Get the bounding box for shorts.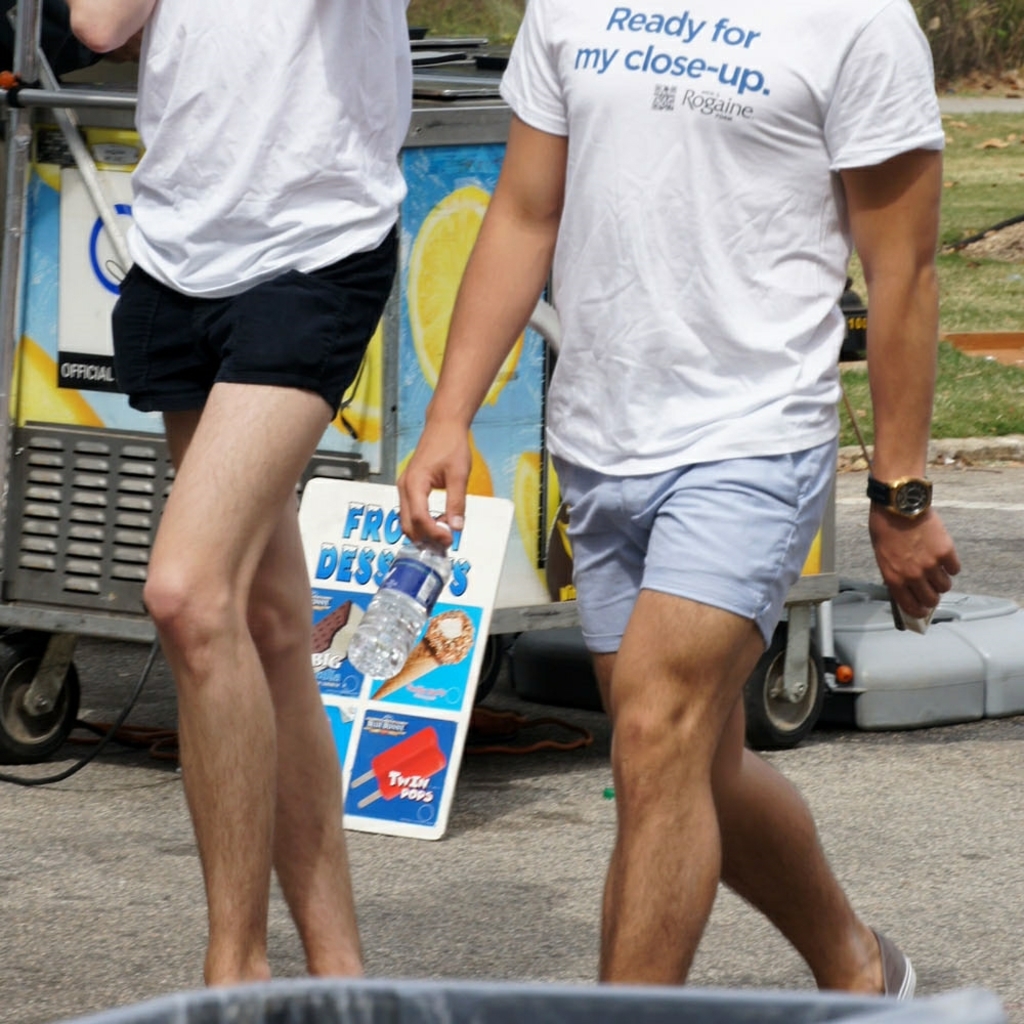
bbox(111, 222, 401, 419).
